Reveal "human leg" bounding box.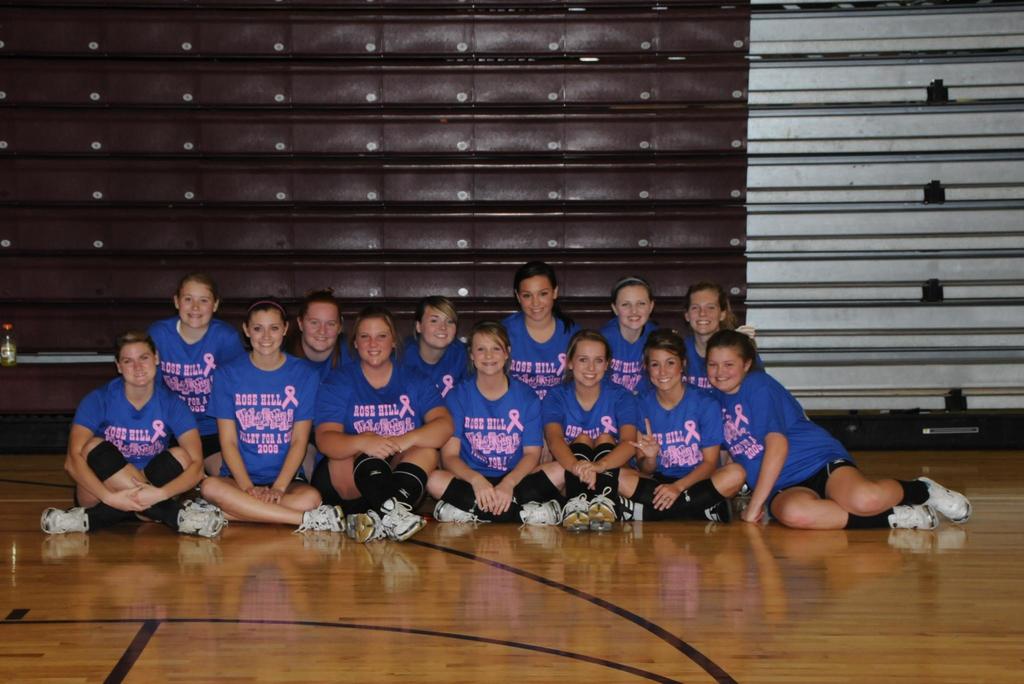
Revealed: [left=831, top=459, right=978, bottom=527].
